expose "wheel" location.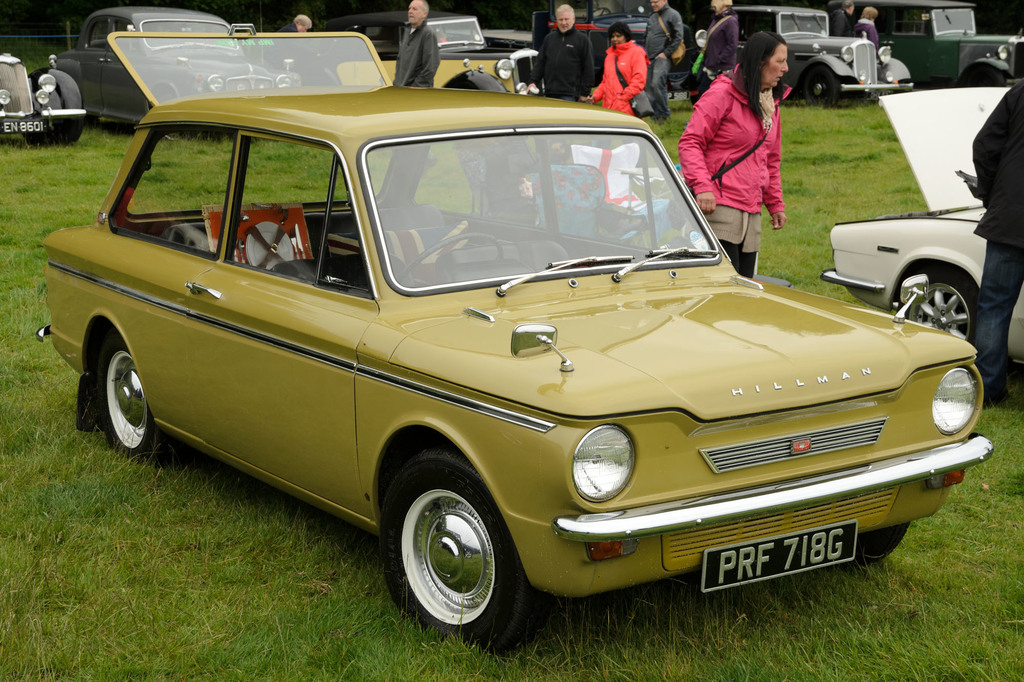
Exposed at l=404, t=232, r=495, b=287.
